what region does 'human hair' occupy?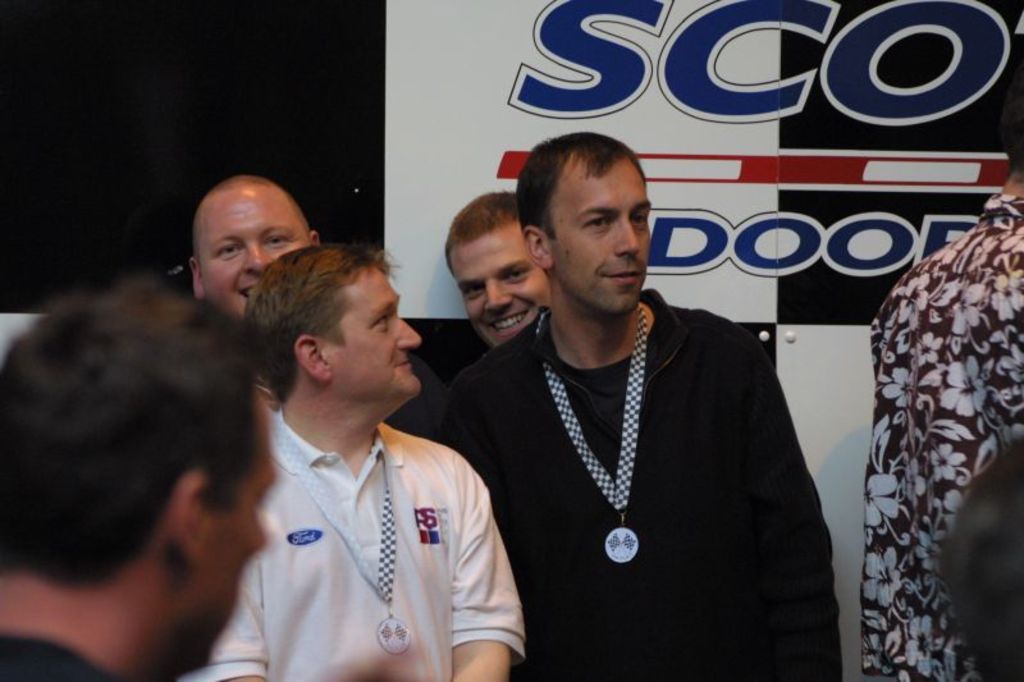
{"left": 0, "top": 279, "right": 271, "bottom": 590}.
